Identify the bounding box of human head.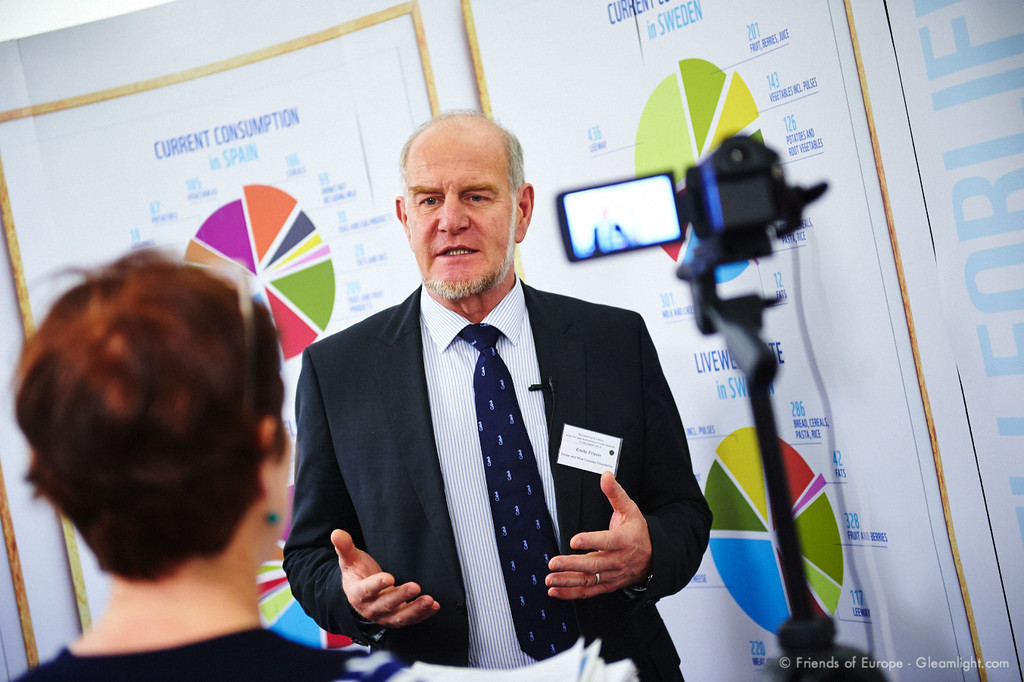
392, 106, 537, 305.
